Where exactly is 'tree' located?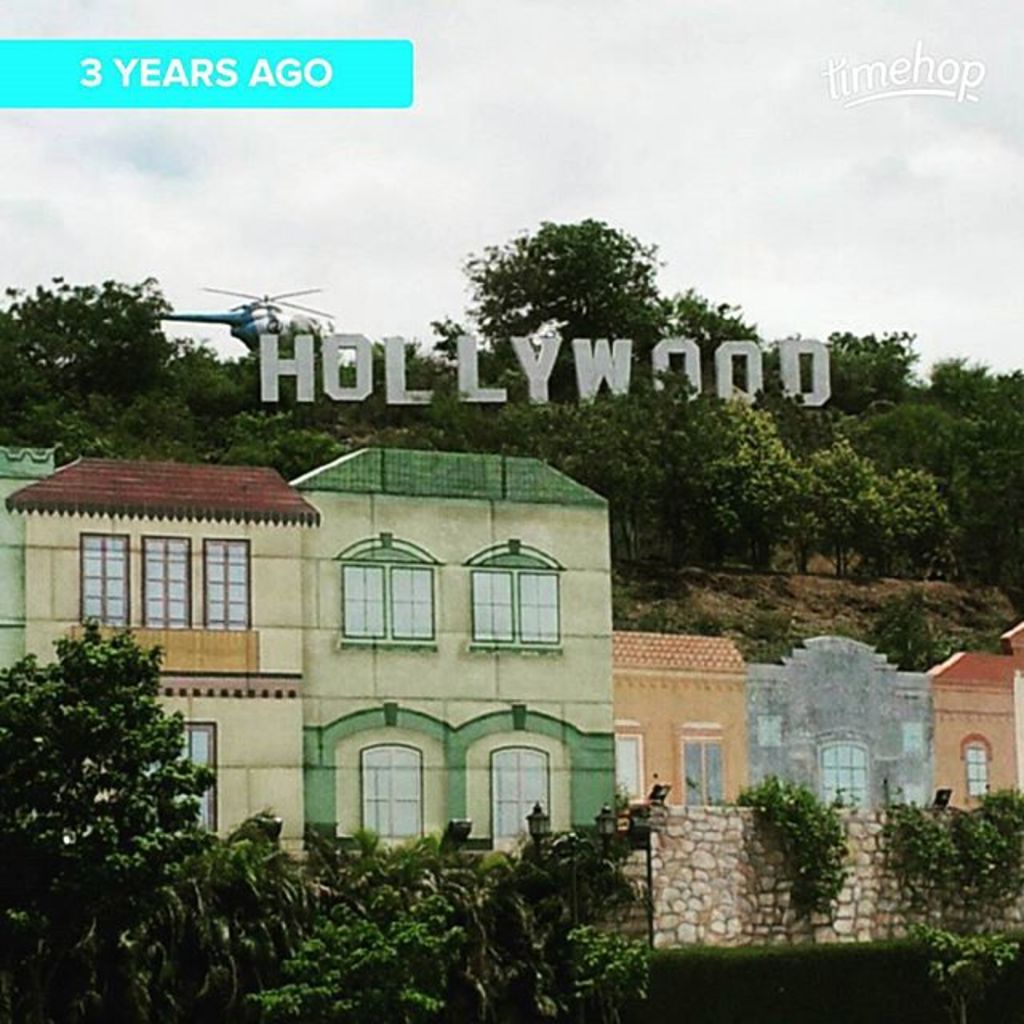
Its bounding box is pyautogui.locateOnScreen(694, 402, 810, 568).
